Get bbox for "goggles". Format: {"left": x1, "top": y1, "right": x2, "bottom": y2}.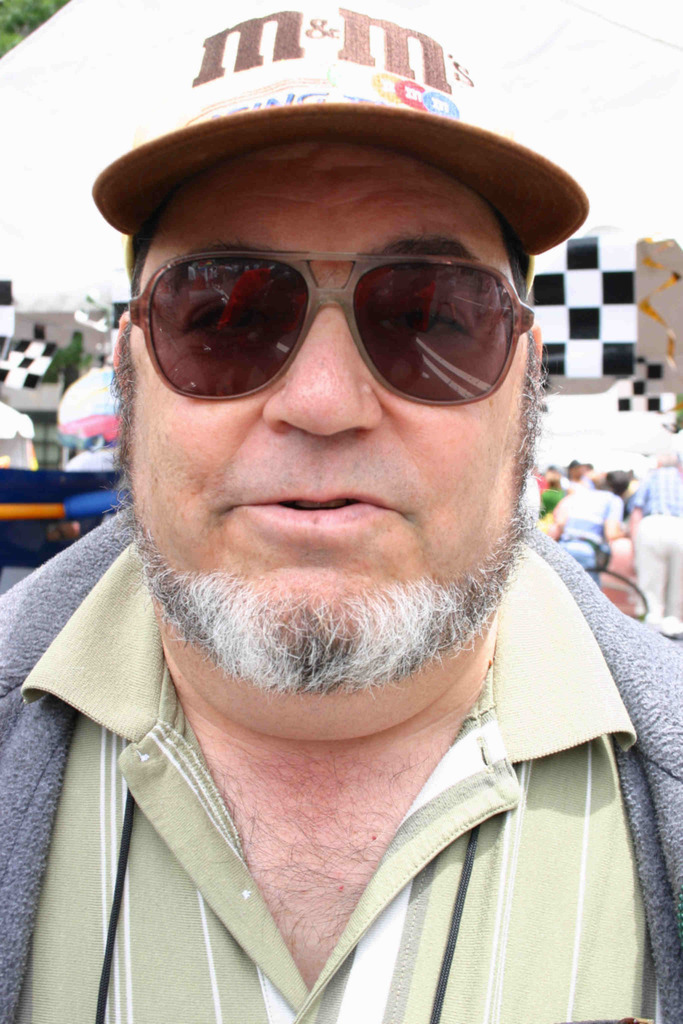
{"left": 128, "top": 223, "right": 554, "bottom": 403}.
